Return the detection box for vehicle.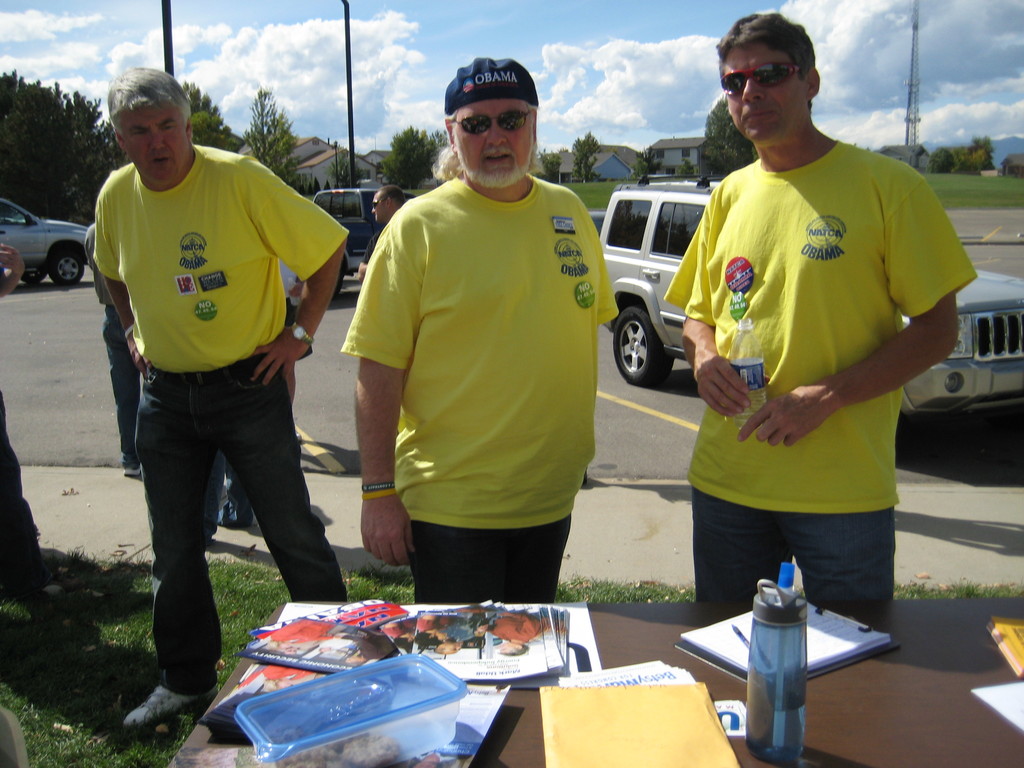
599,172,1023,423.
